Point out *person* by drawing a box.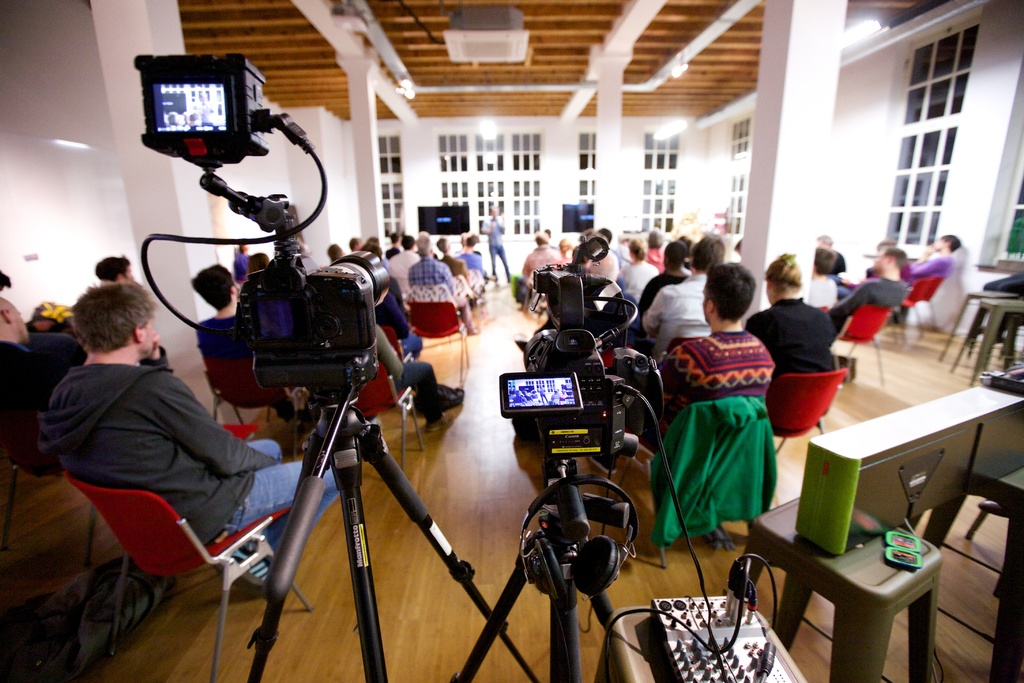
642, 225, 689, 317.
